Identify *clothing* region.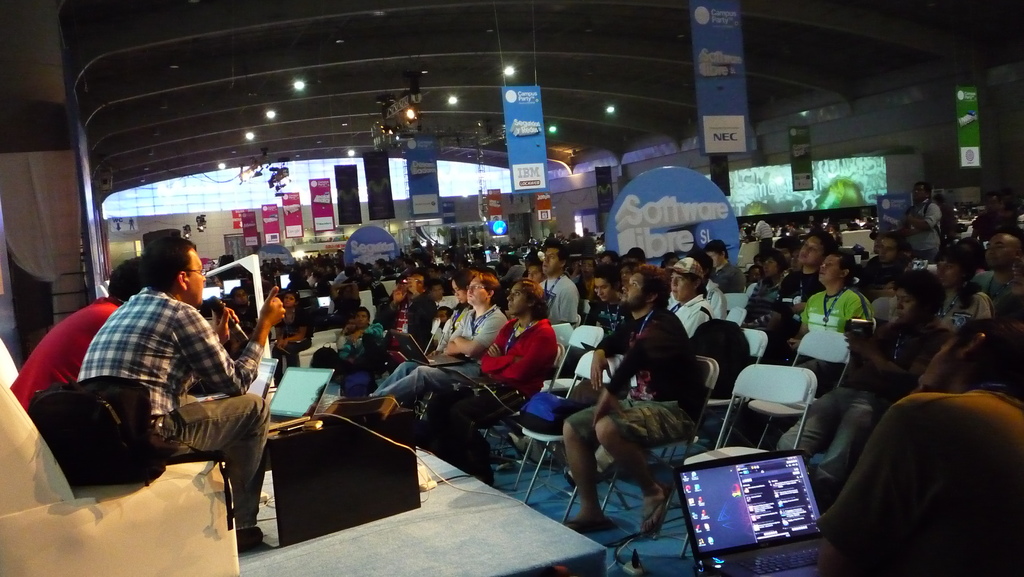
Region: box=[716, 266, 739, 290].
